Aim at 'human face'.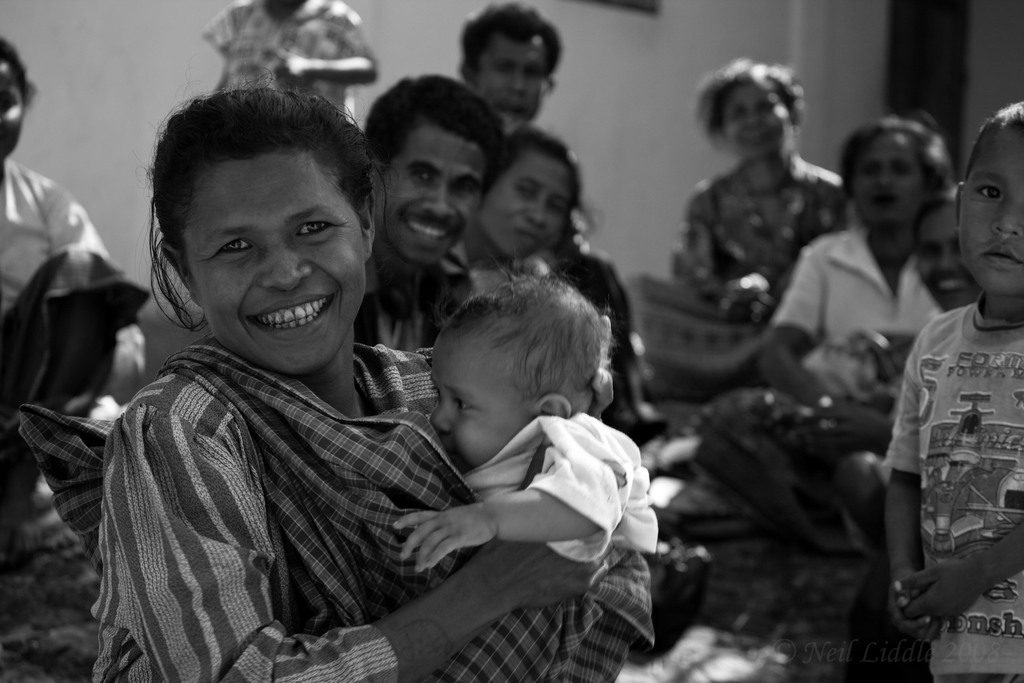
Aimed at <bbox>717, 76, 794, 161</bbox>.
